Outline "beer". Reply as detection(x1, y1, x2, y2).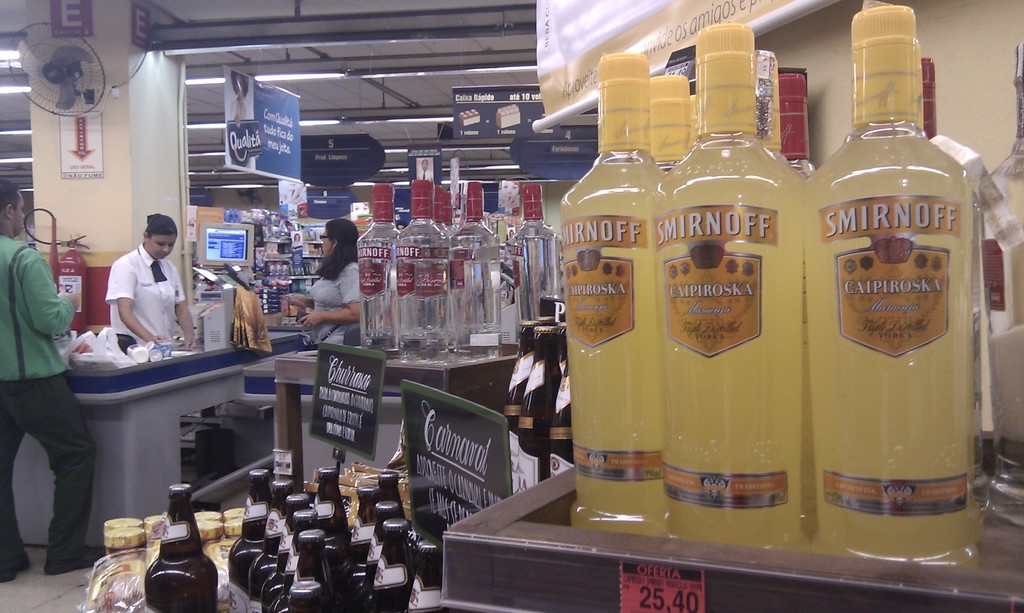
detection(140, 527, 223, 612).
